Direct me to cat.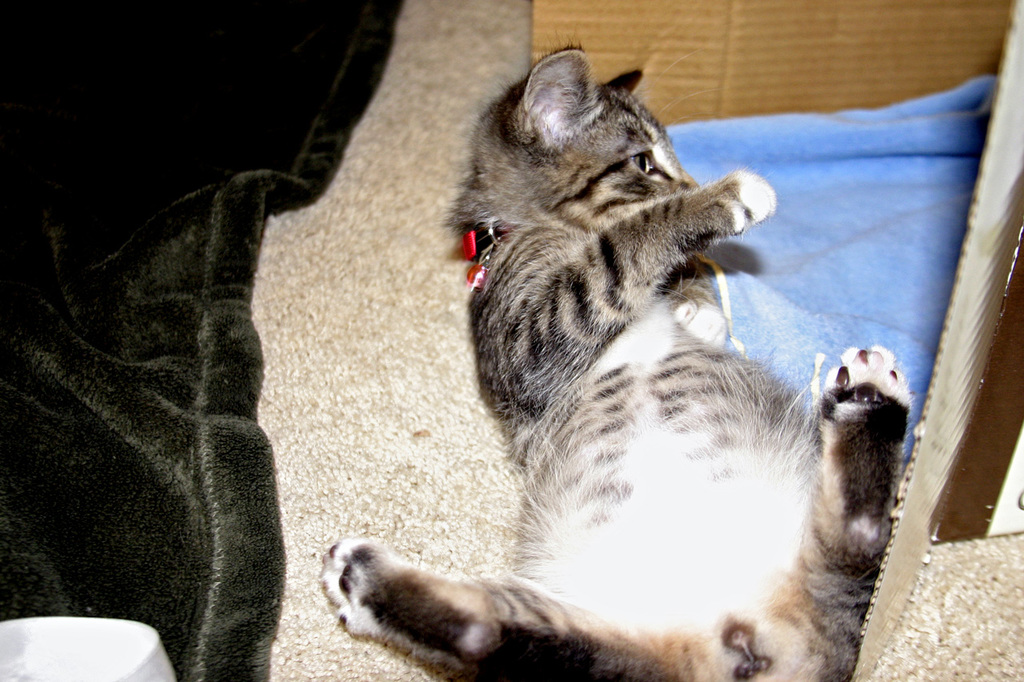
Direction: select_region(314, 36, 914, 681).
